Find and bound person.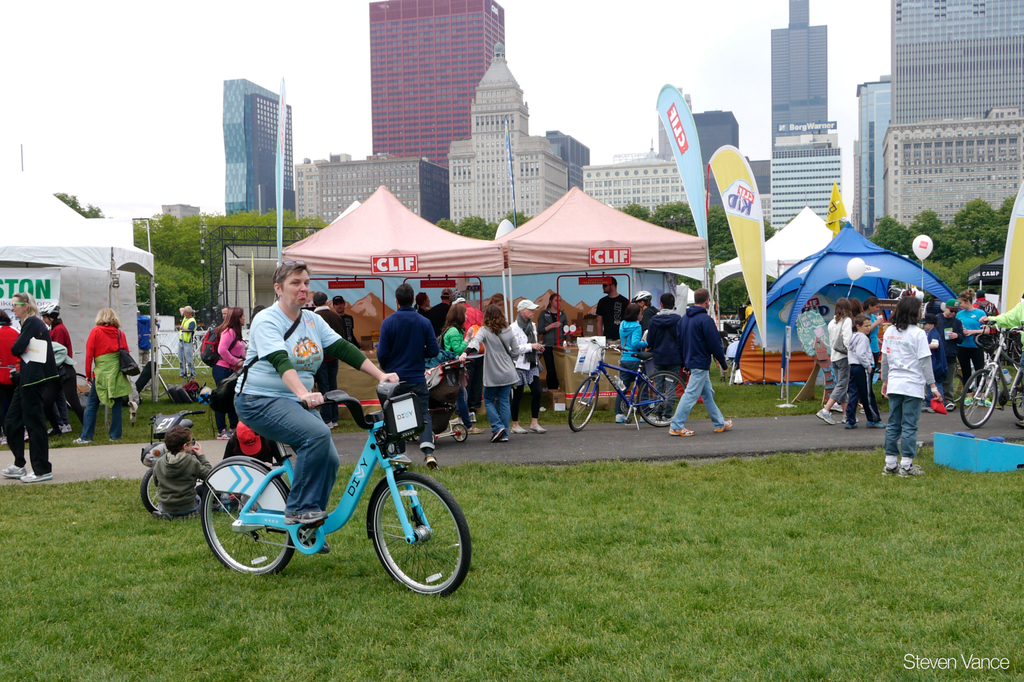
Bound: bbox=(592, 273, 633, 339).
